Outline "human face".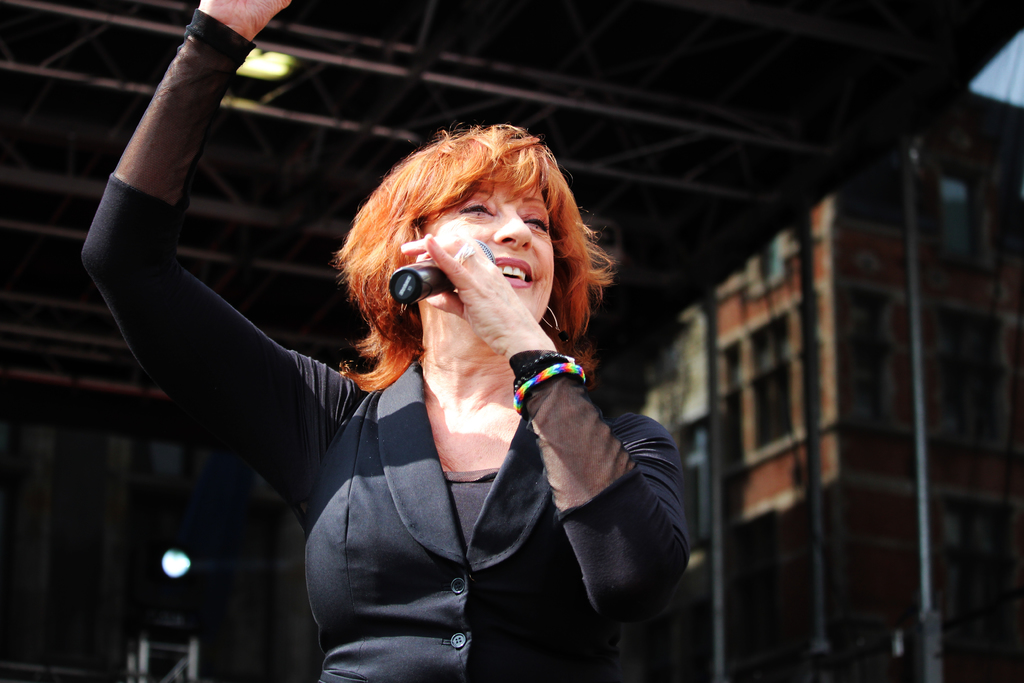
Outline: bbox(419, 172, 556, 320).
